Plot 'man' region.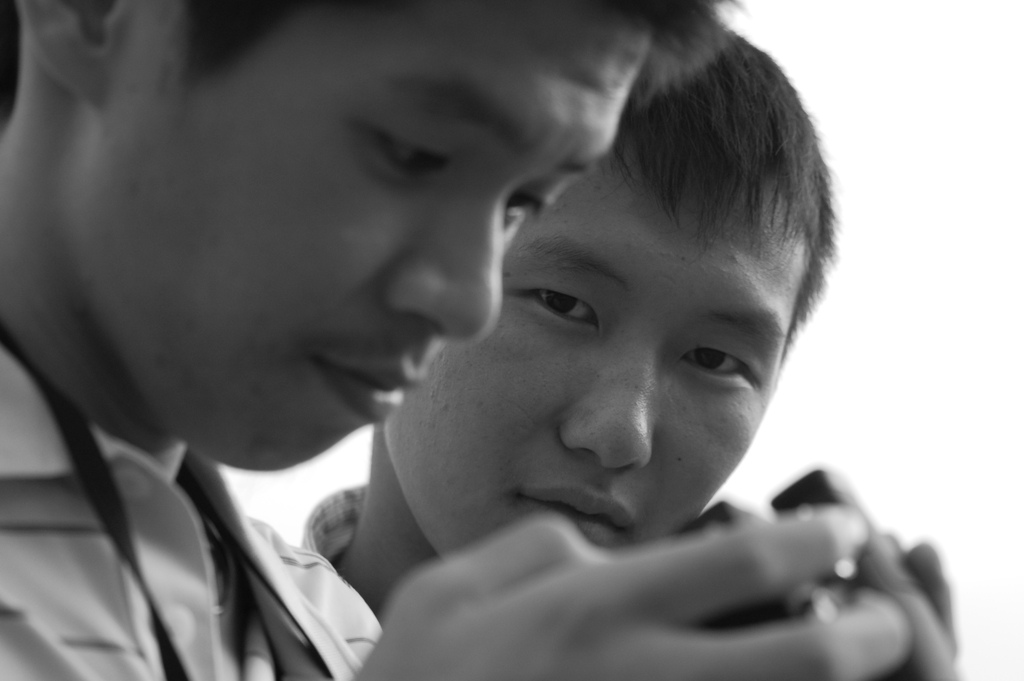
Plotted at bbox(303, 1, 838, 639).
